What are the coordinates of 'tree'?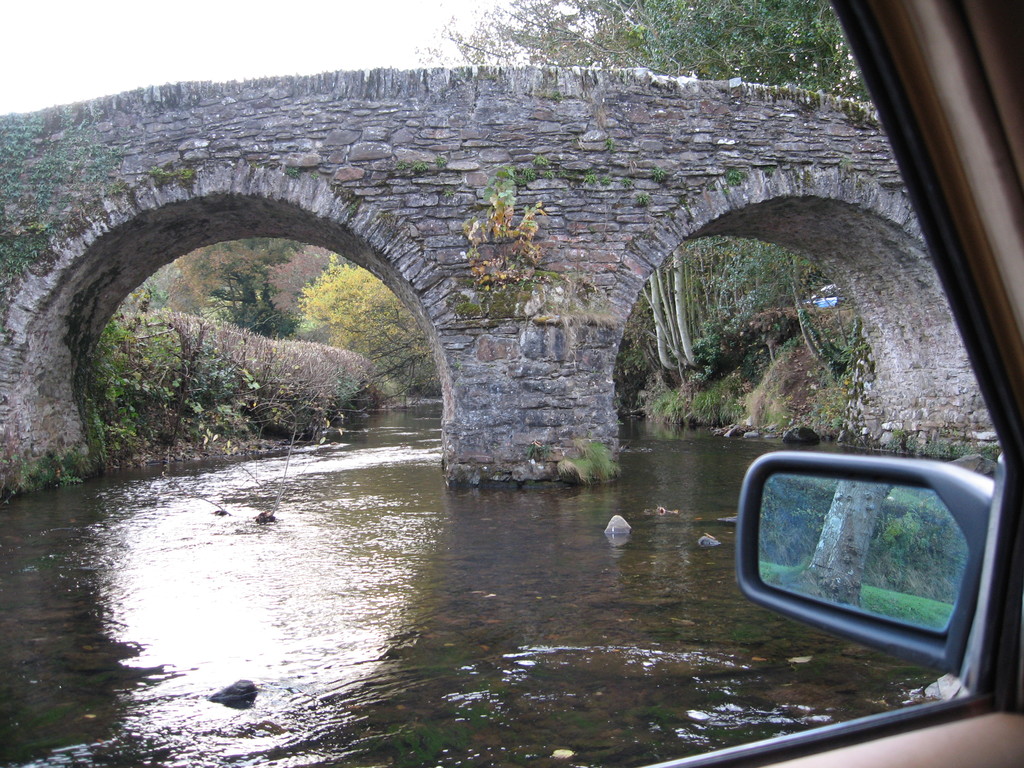
611,233,831,381.
